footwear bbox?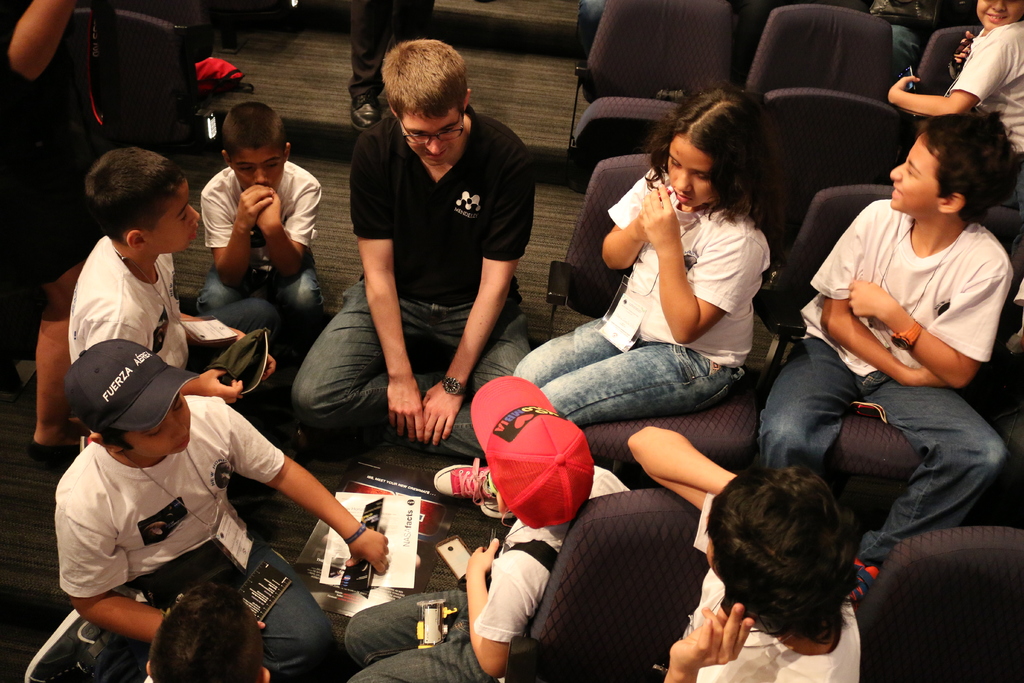
l=847, t=562, r=881, b=611
